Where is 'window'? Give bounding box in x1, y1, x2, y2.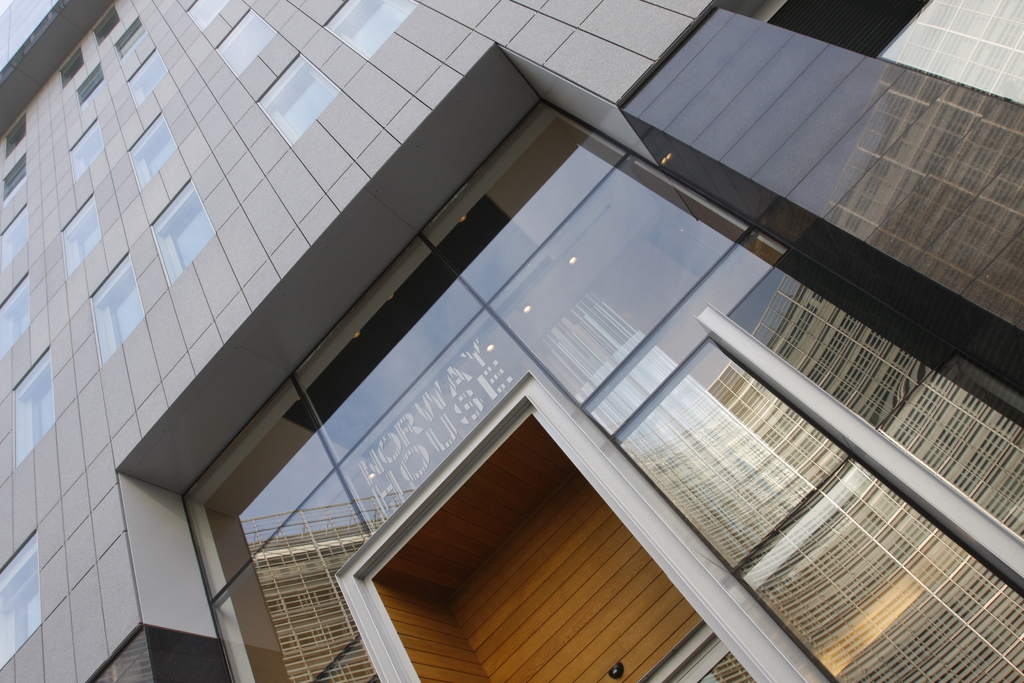
0, 152, 28, 199.
